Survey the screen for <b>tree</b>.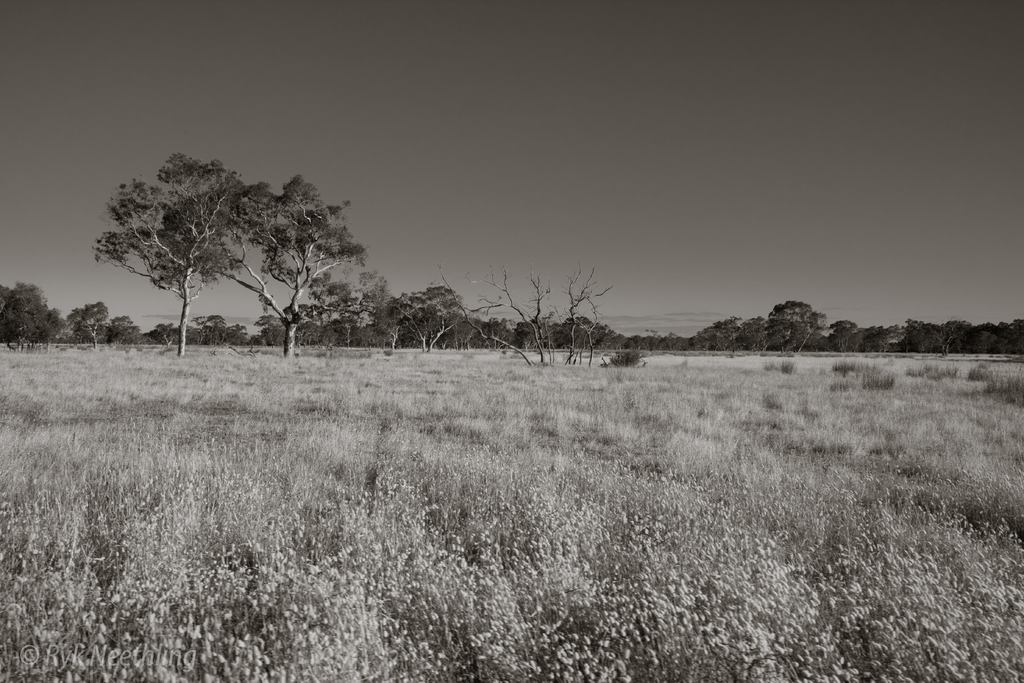
Survey found: left=0, top=278, right=68, bottom=357.
